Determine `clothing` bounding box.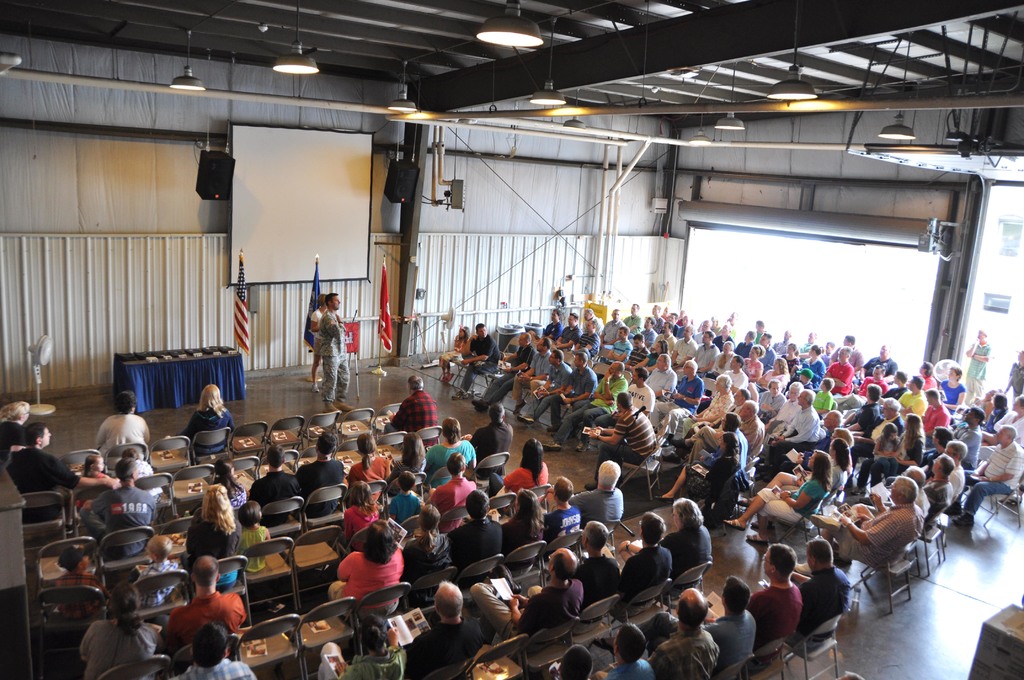
Determined: bbox=(429, 474, 472, 528).
